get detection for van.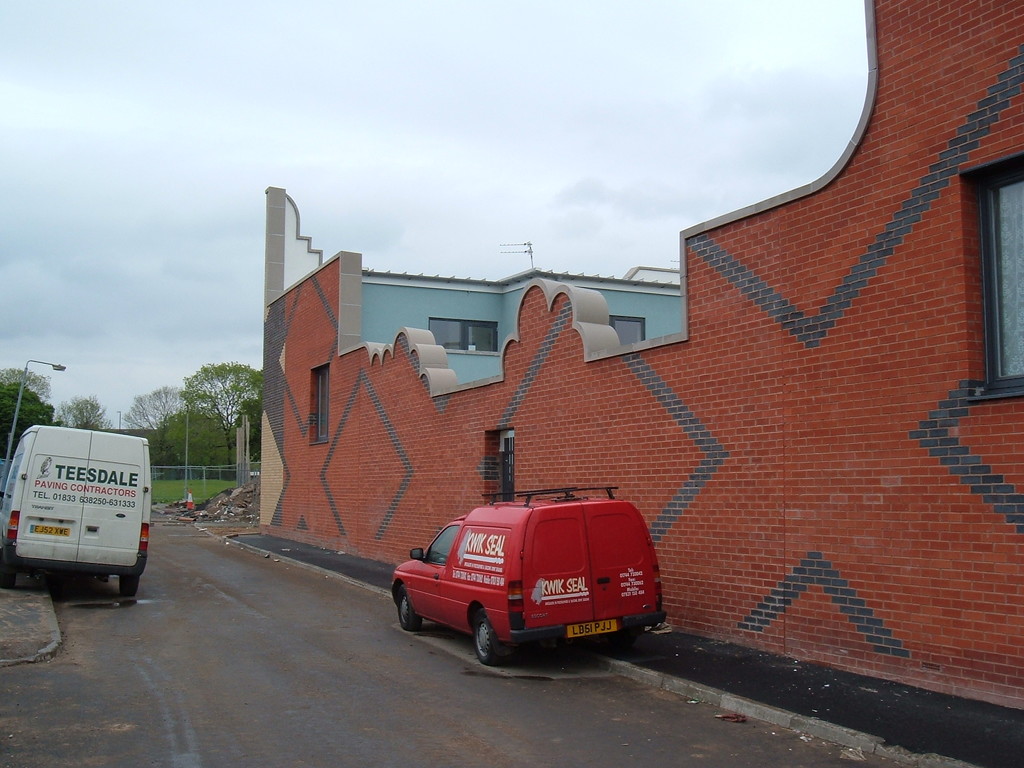
Detection: <bbox>0, 421, 157, 601</bbox>.
